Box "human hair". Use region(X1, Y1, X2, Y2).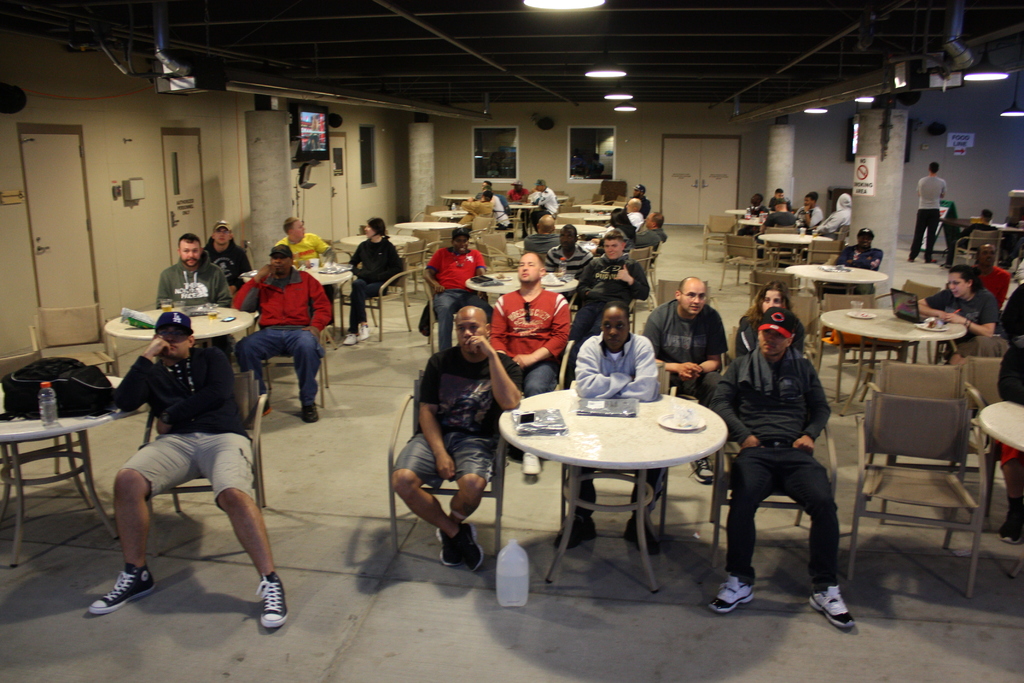
region(526, 252, 546, 277).
